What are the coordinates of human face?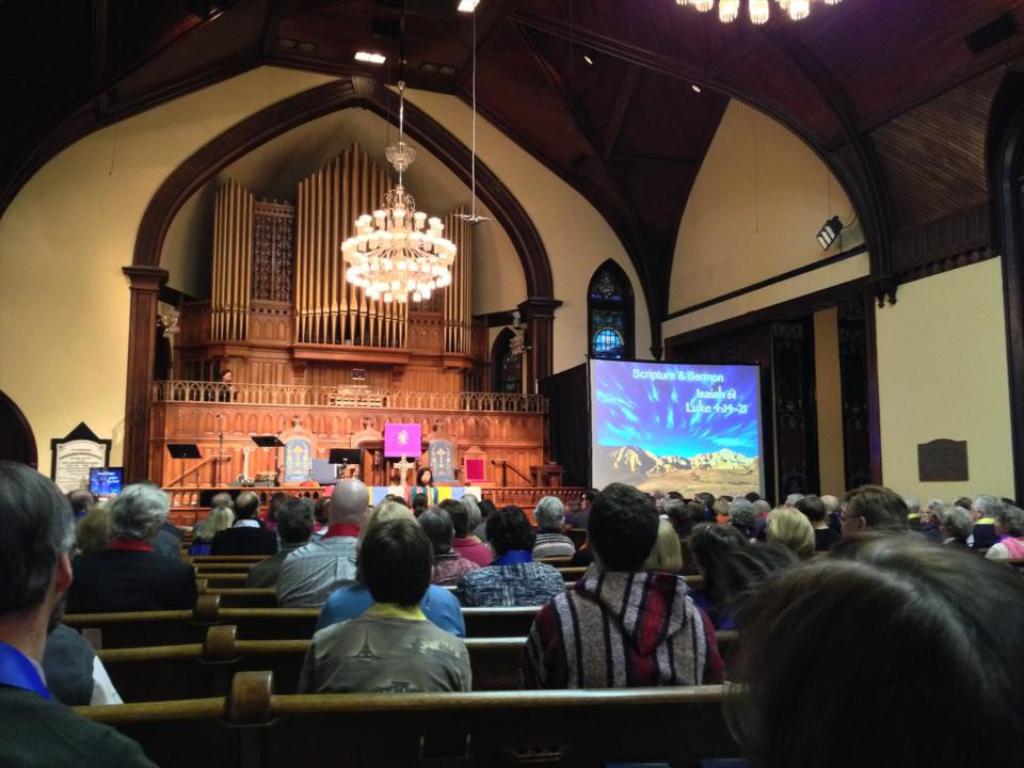
[x1=495, y1=501, x2=531, y2=551].
